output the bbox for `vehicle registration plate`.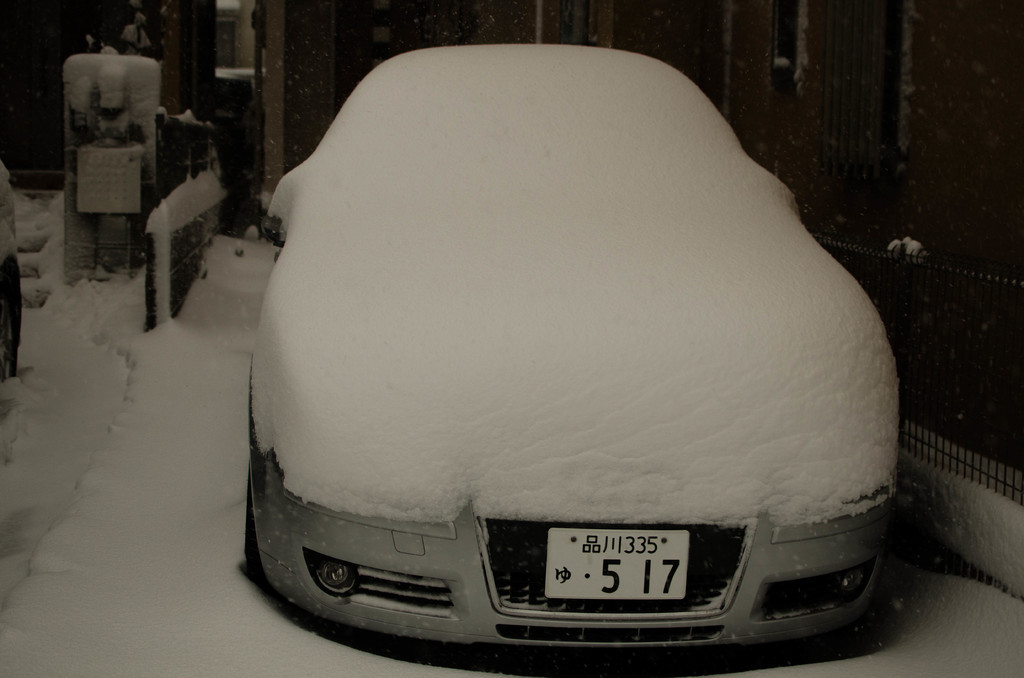
Rect(542, 527, 689, 602).
